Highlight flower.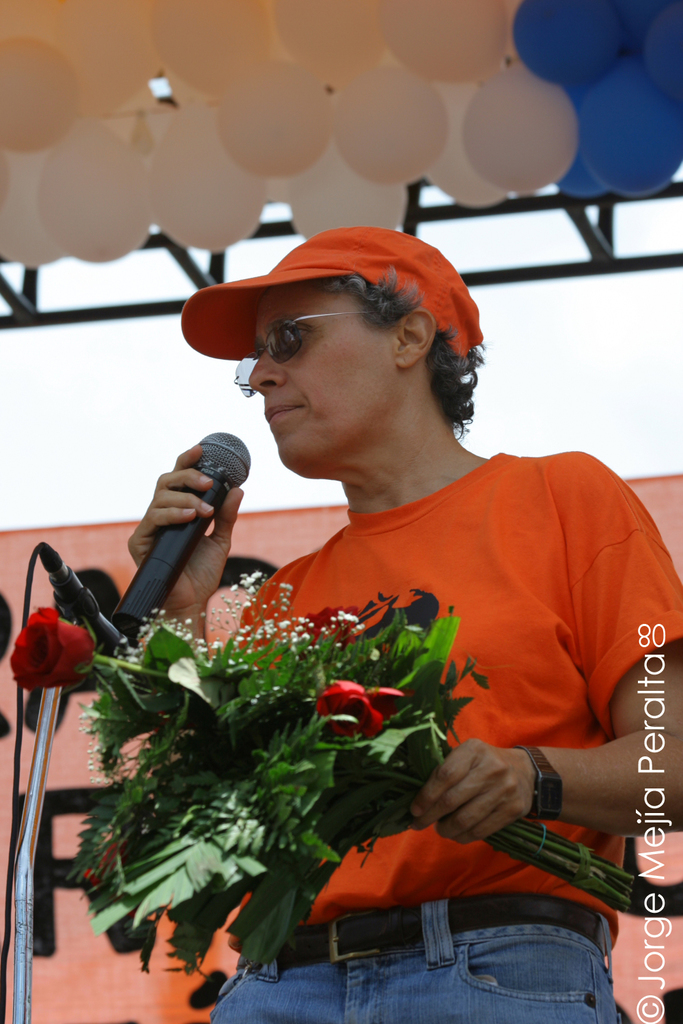
Highlighted region: 10/612/95/694.
